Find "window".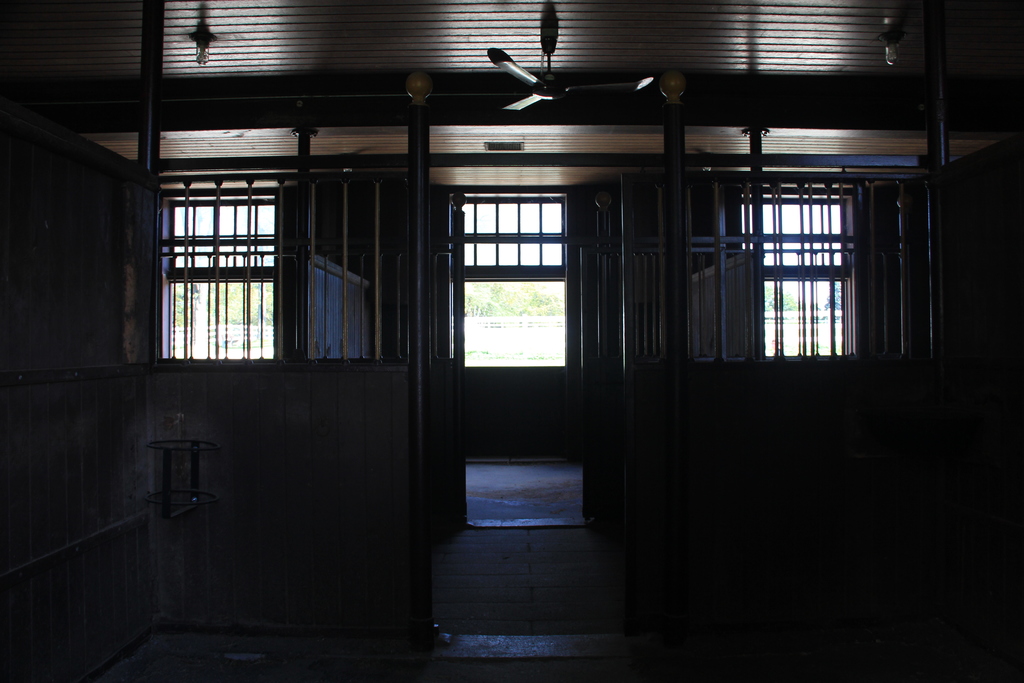
Rect(740, 181, 851, 361).
